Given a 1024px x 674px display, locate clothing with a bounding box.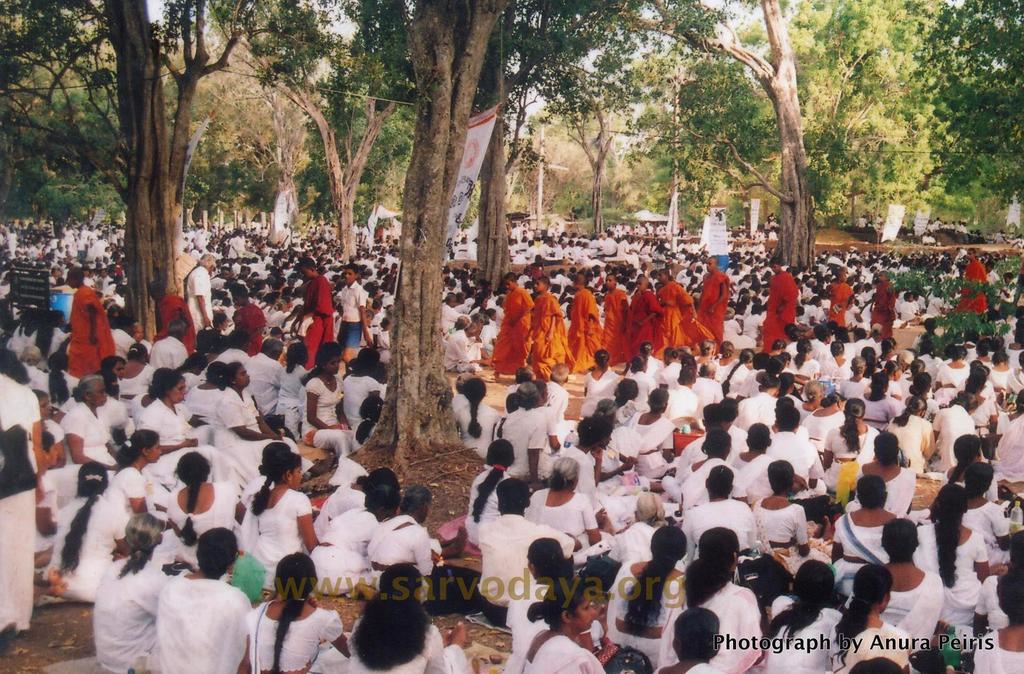
Located: [x1=488, y1=287, x2=542, y2=383].
